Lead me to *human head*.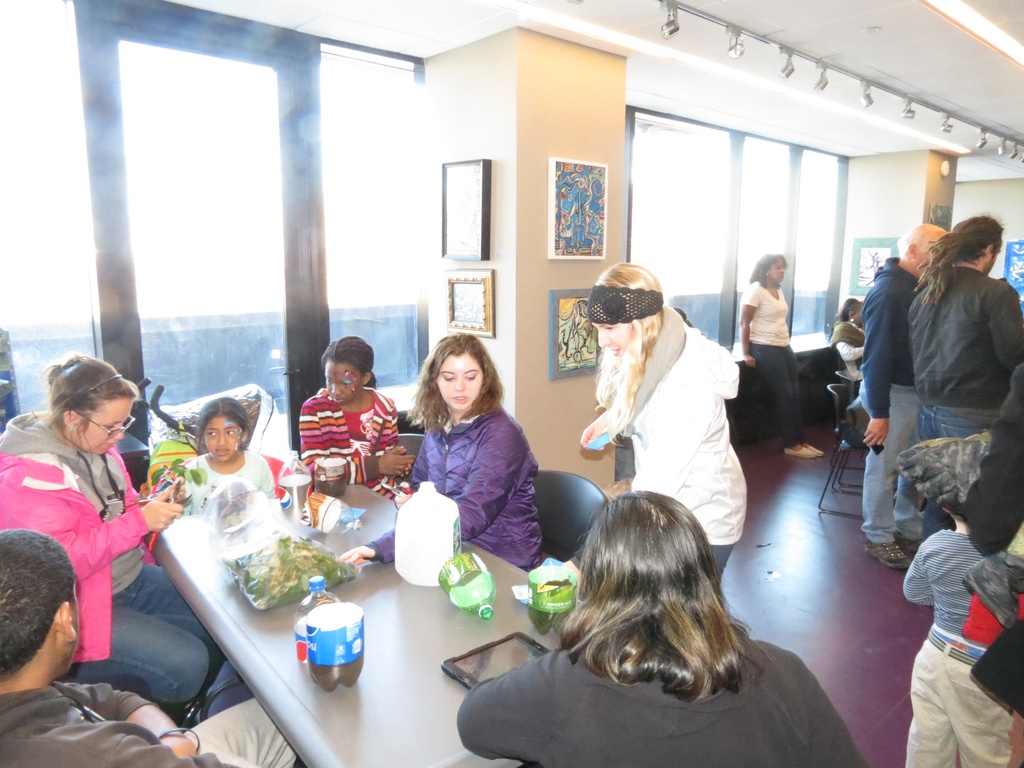
Lead to bbox=[52, 355, 134, 458].
